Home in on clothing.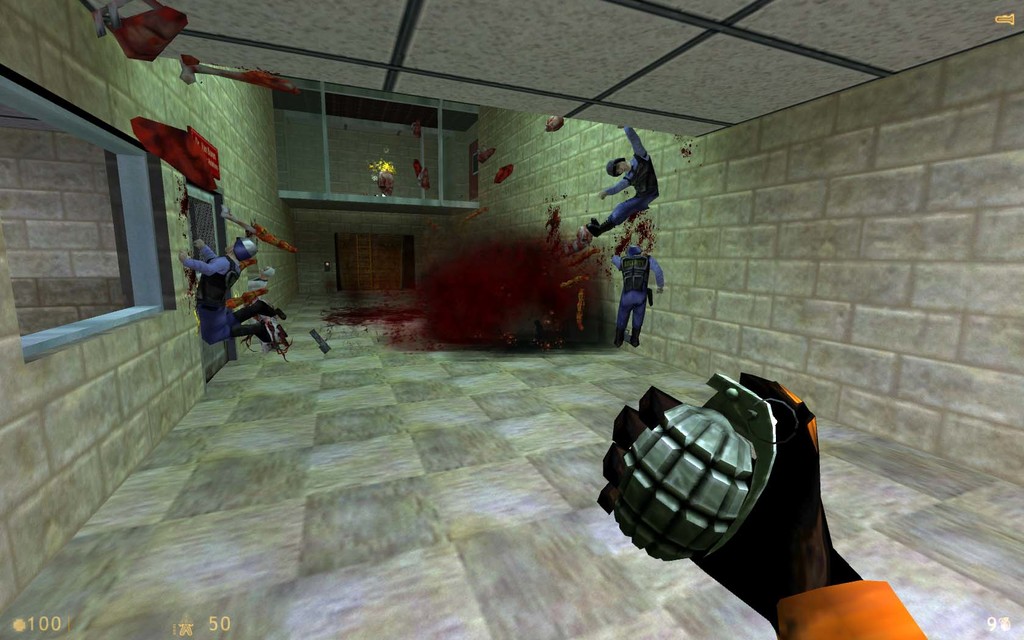
Homed in at bbox=[607, 239, 668, 351].
